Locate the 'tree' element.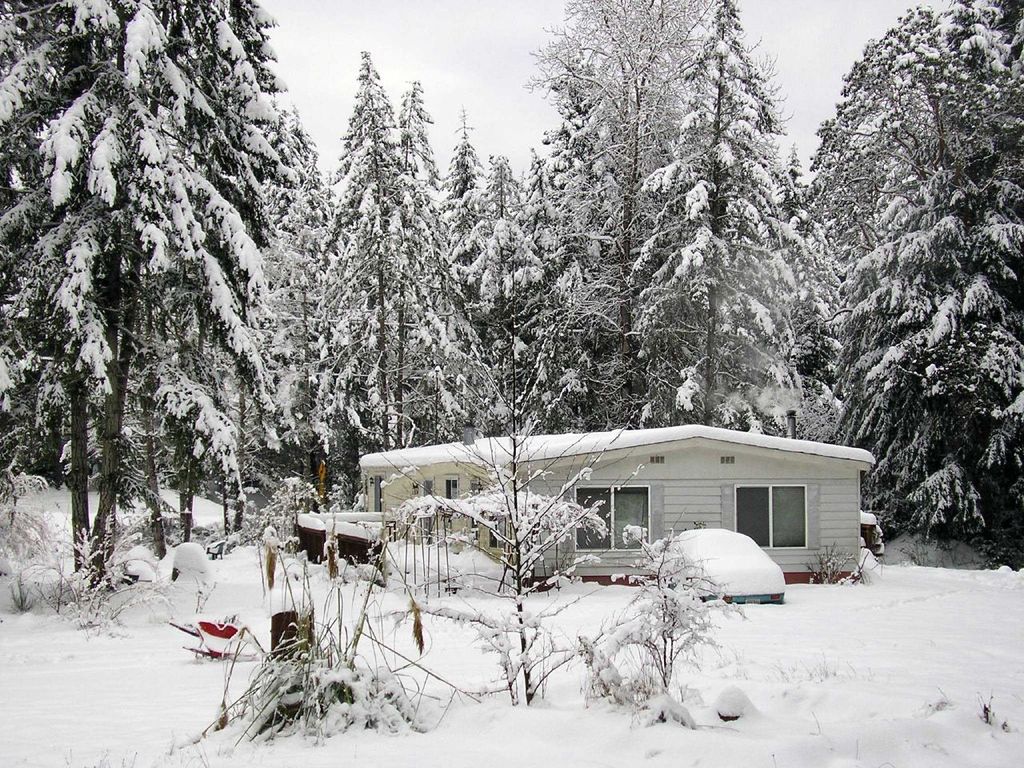
Element bbox: box(802, 1, 1014, 570).
